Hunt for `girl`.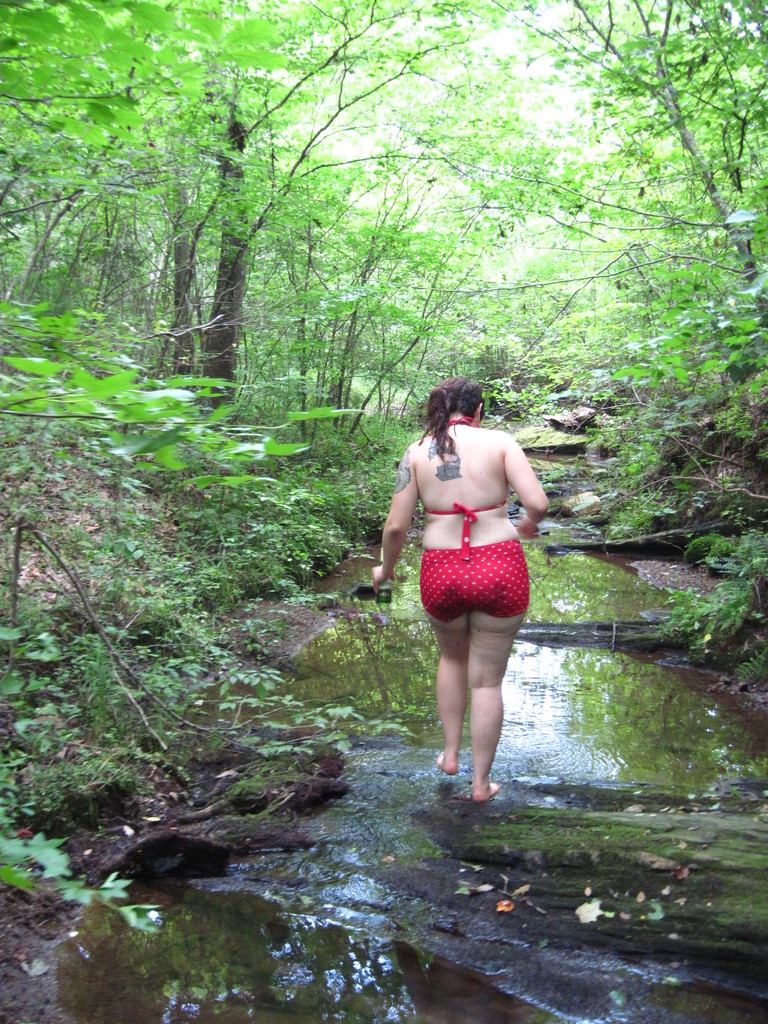
Hunted down at l=370, t=376, r=552, b=803.
